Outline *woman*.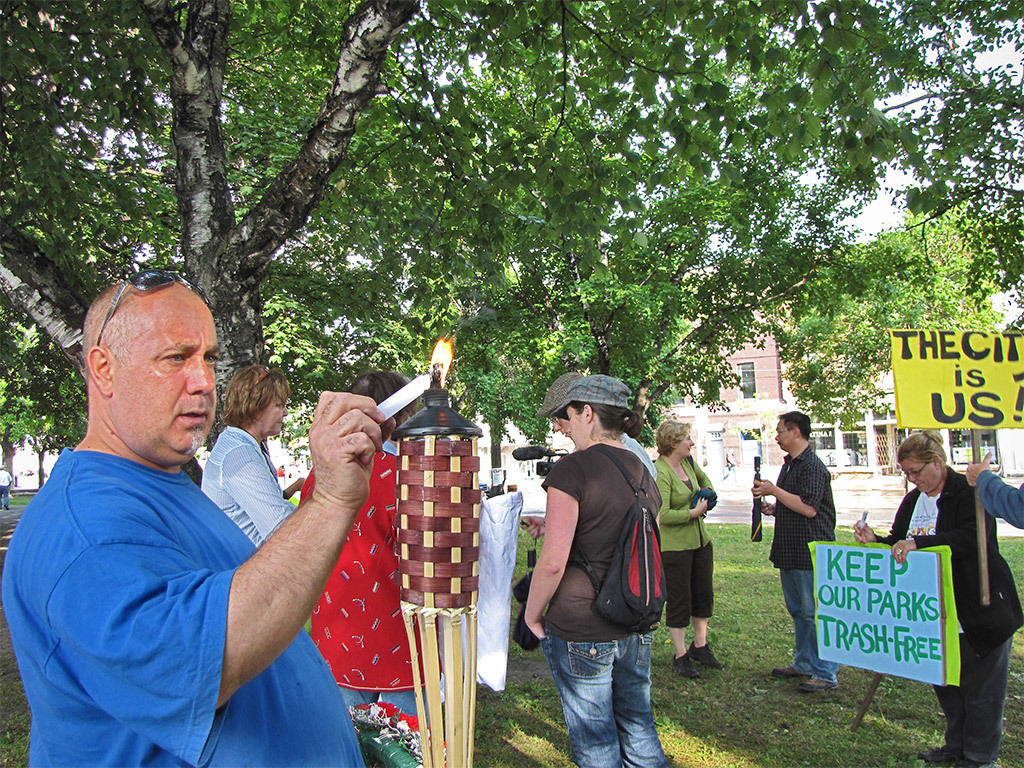
Outline: locate(196, 358, 301, 545).
